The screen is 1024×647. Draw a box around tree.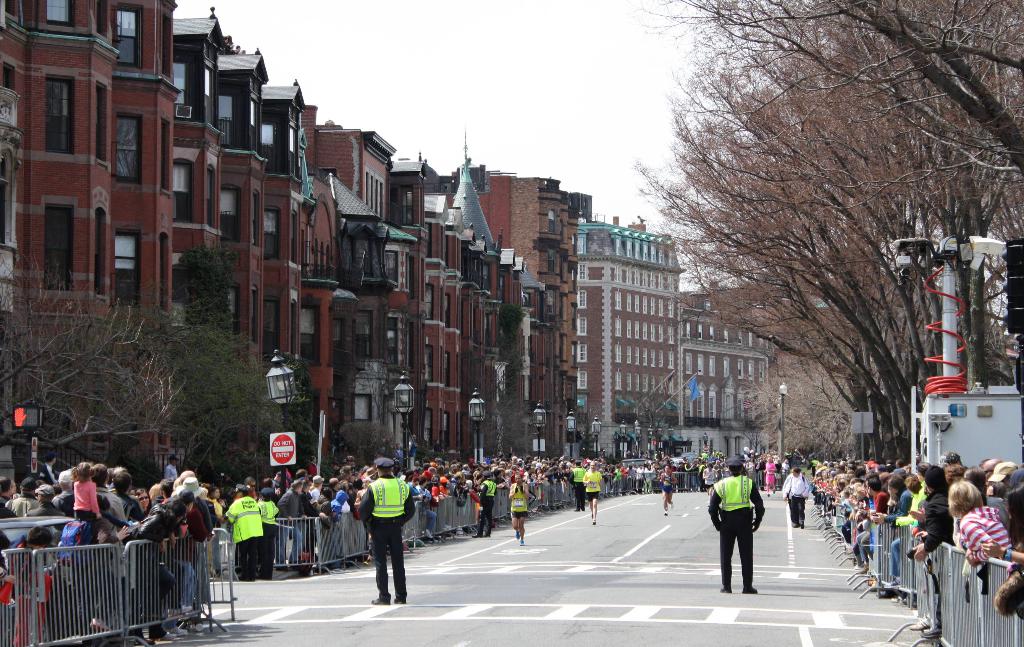
[left=488, top=391, right=536, bottom=463].
